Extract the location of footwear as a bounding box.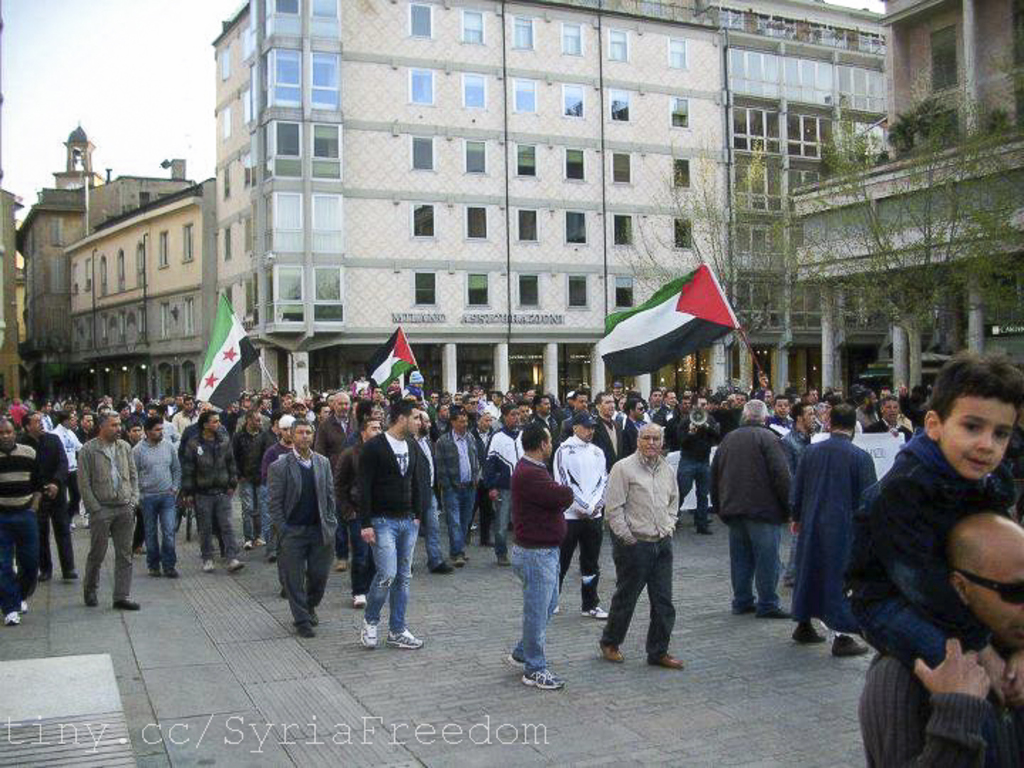
pyautogui.locateOnScreen(360, 617, 378, 649).
